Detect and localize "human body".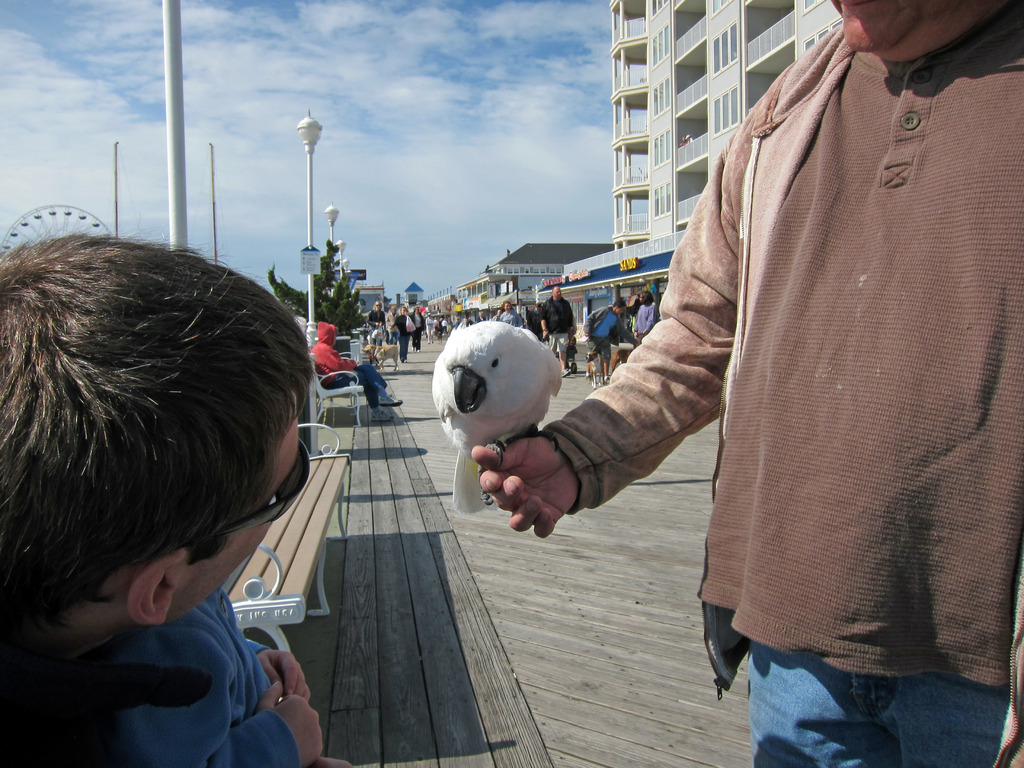
Localized at 387,305,397,342.
